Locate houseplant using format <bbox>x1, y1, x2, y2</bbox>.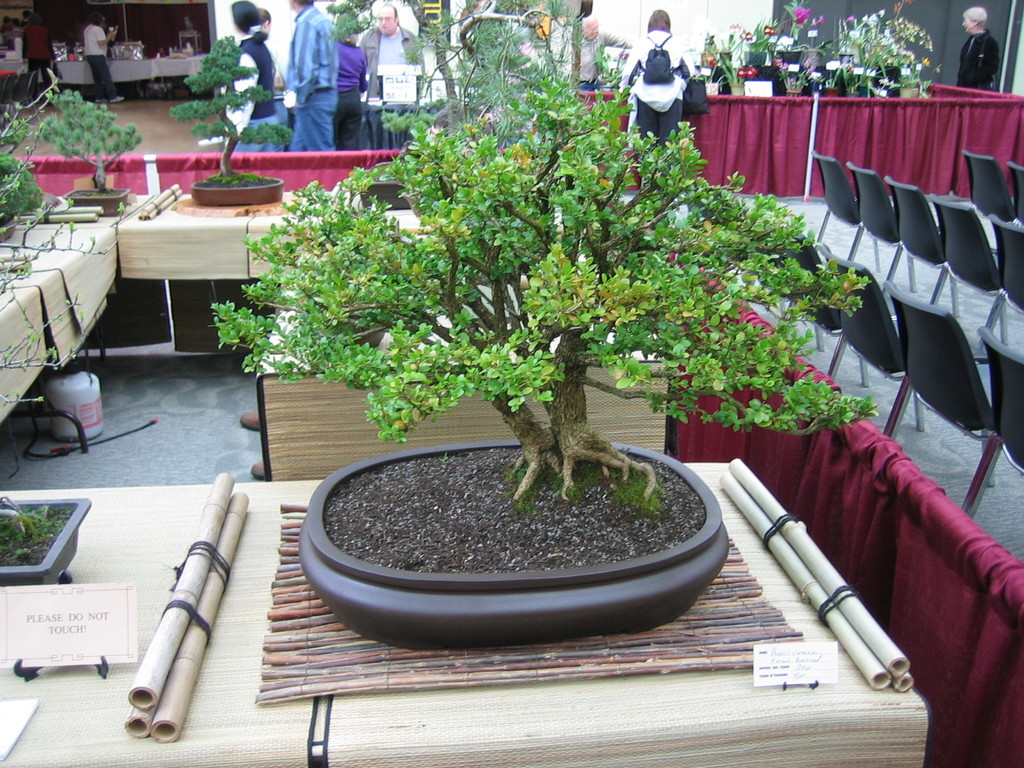
<bbox>33, 81, 145, 218</bbox>.
